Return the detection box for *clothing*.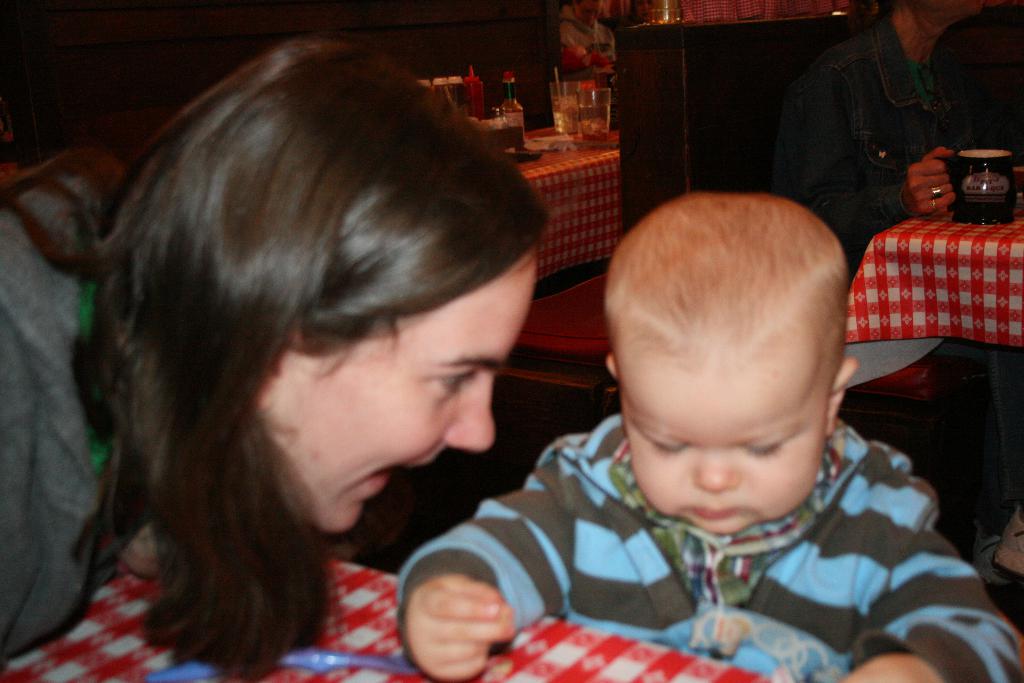
box=[0, 165, 115, 662].
